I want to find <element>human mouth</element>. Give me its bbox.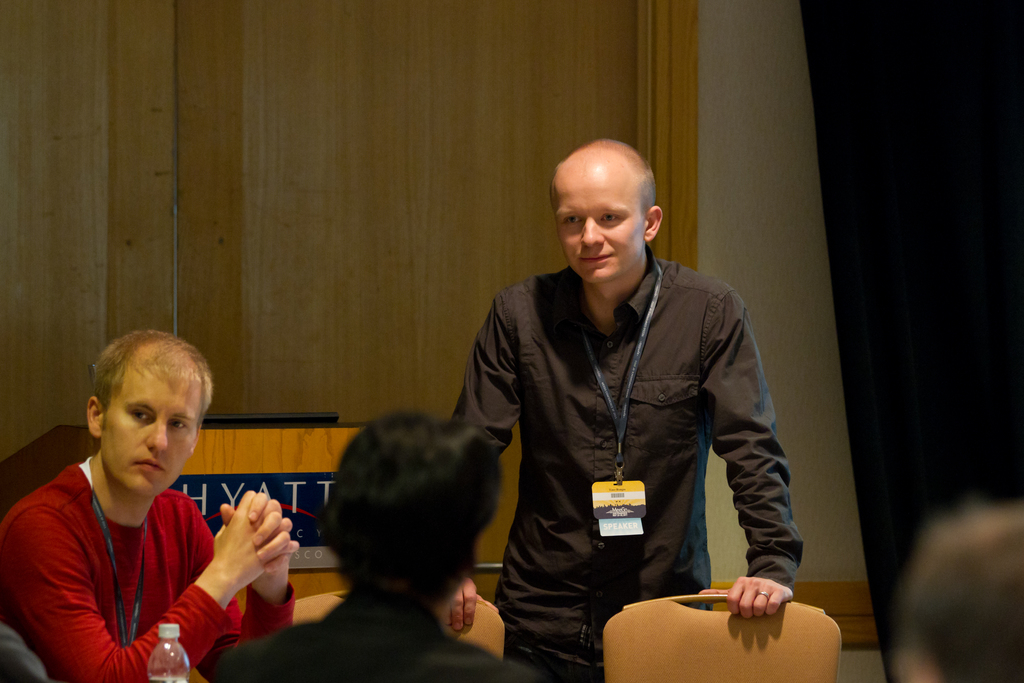
Rect(134, 459, 164, 468).
